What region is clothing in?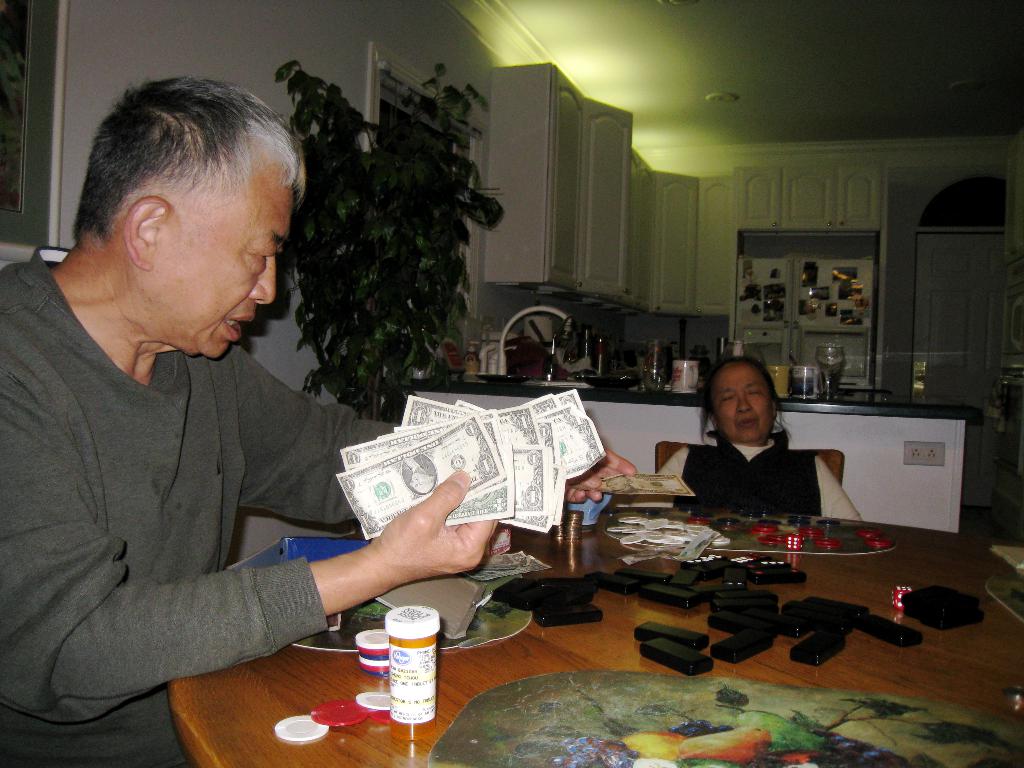
<box>659,429,855,516</box>.
